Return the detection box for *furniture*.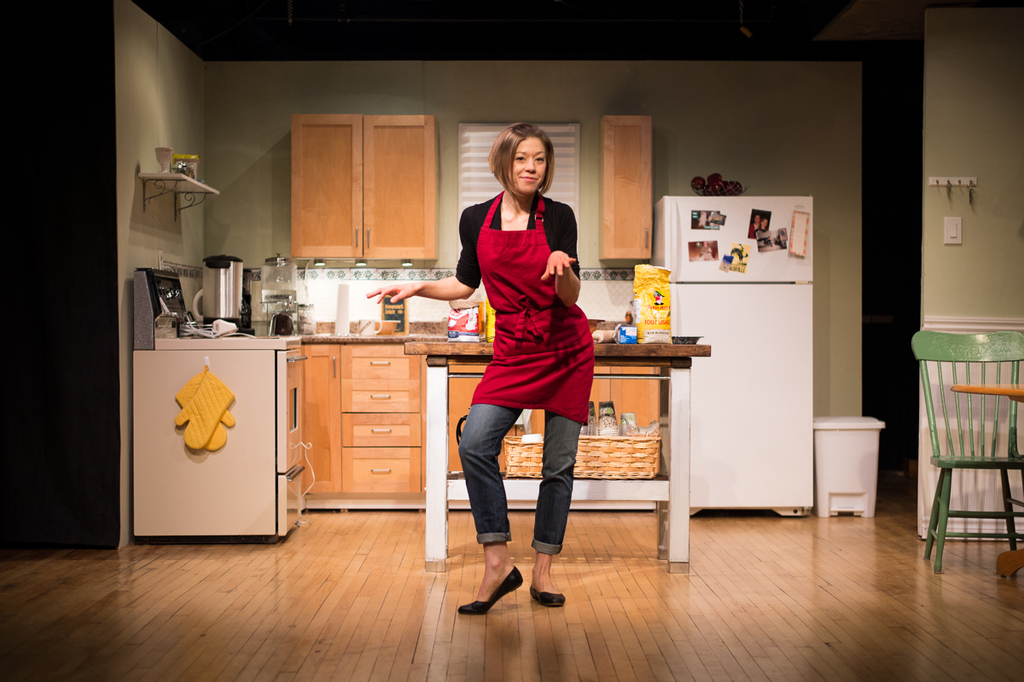
[951,383,1023,579].
